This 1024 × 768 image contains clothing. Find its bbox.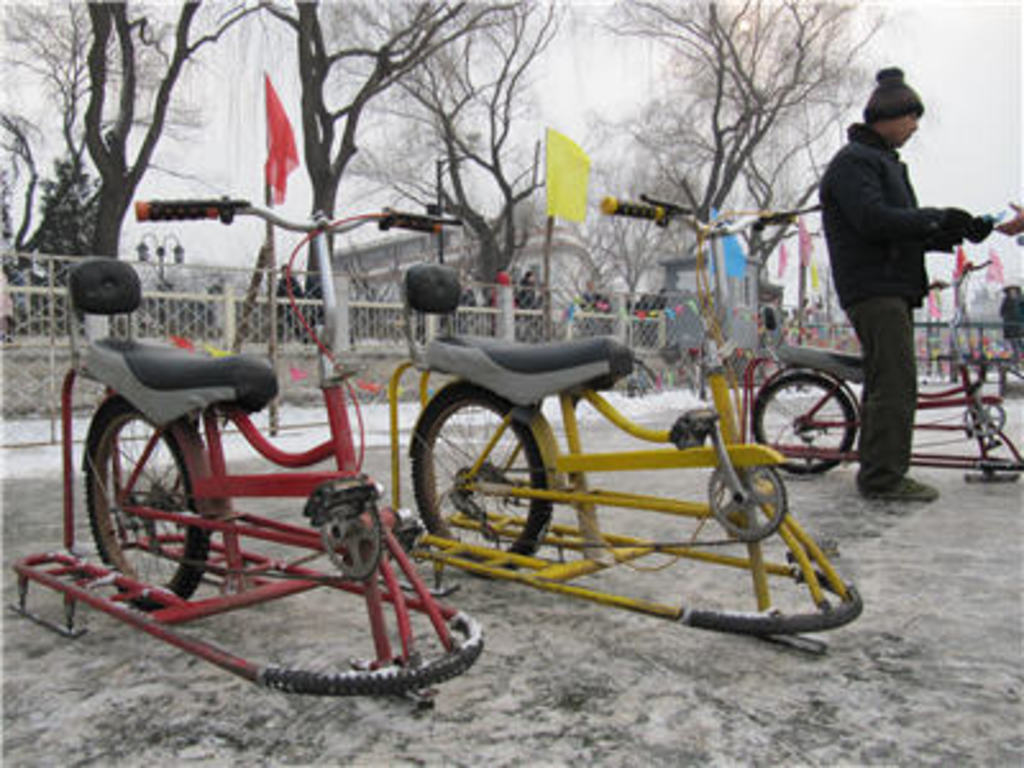
{"left": 276, "top": 274, "right": 305, "bottom": 340}.
